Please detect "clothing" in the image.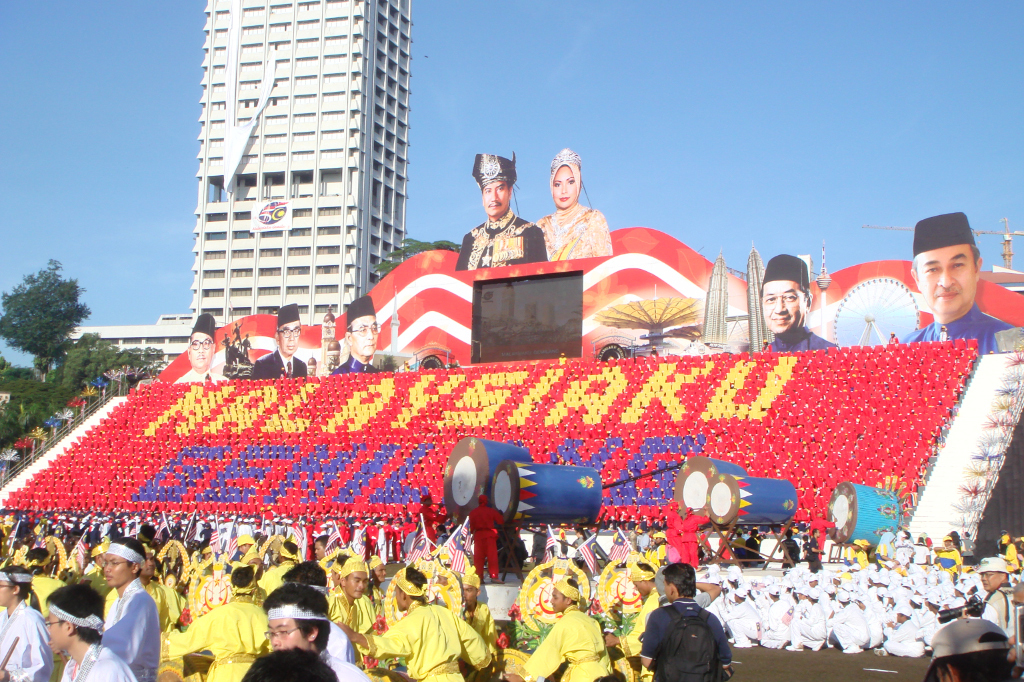
{"x1": 769, "y1": 325, "x2": 835, "y2": 353}.
